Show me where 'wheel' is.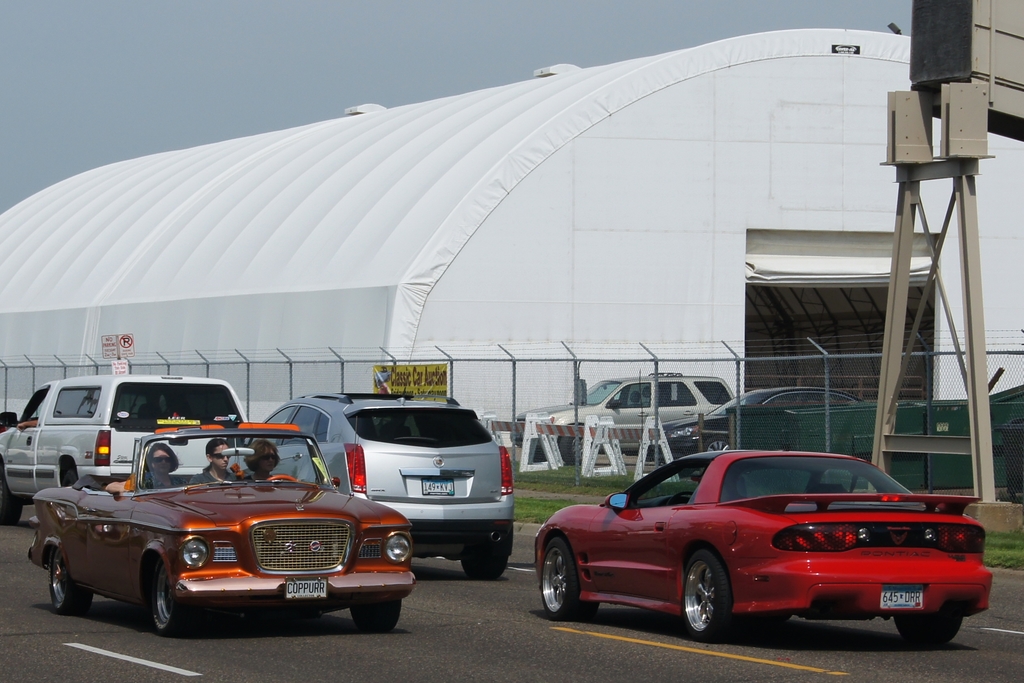
'wheel' is at [x1=540, y1=541, x2=601, y2=620].
